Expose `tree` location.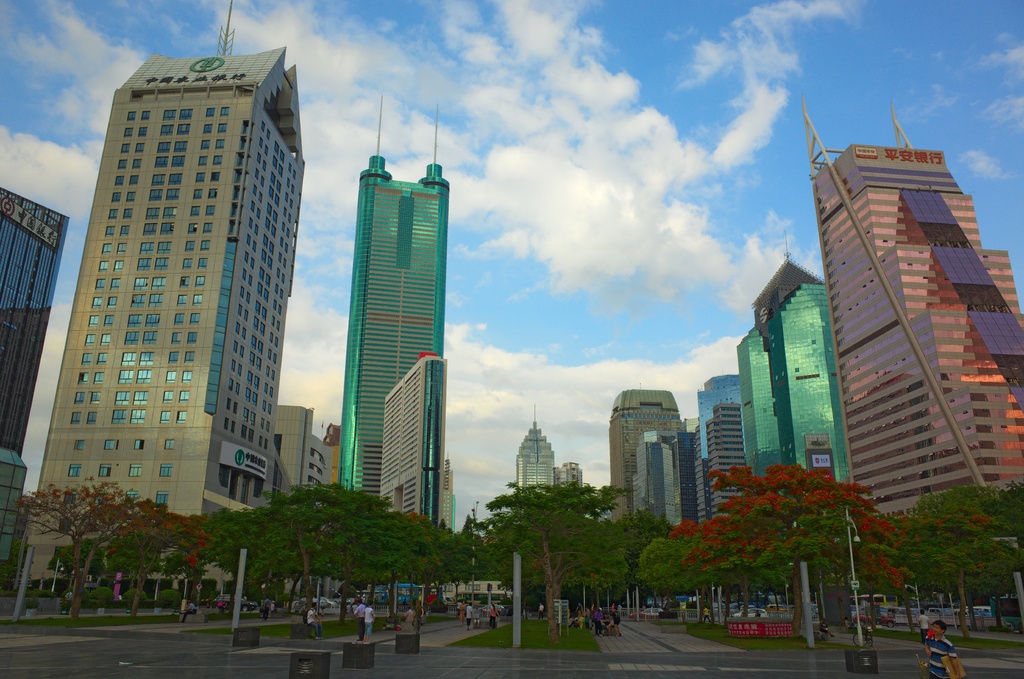
Exposed at crop(189, 475, 414, 615).
